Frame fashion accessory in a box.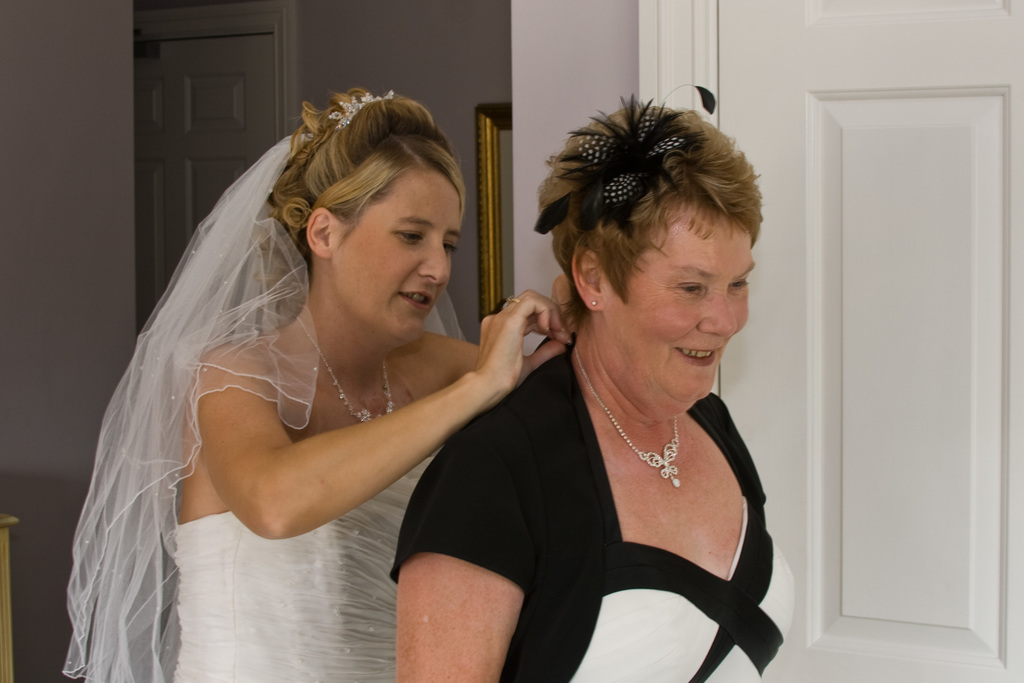
568:342:683:491.
